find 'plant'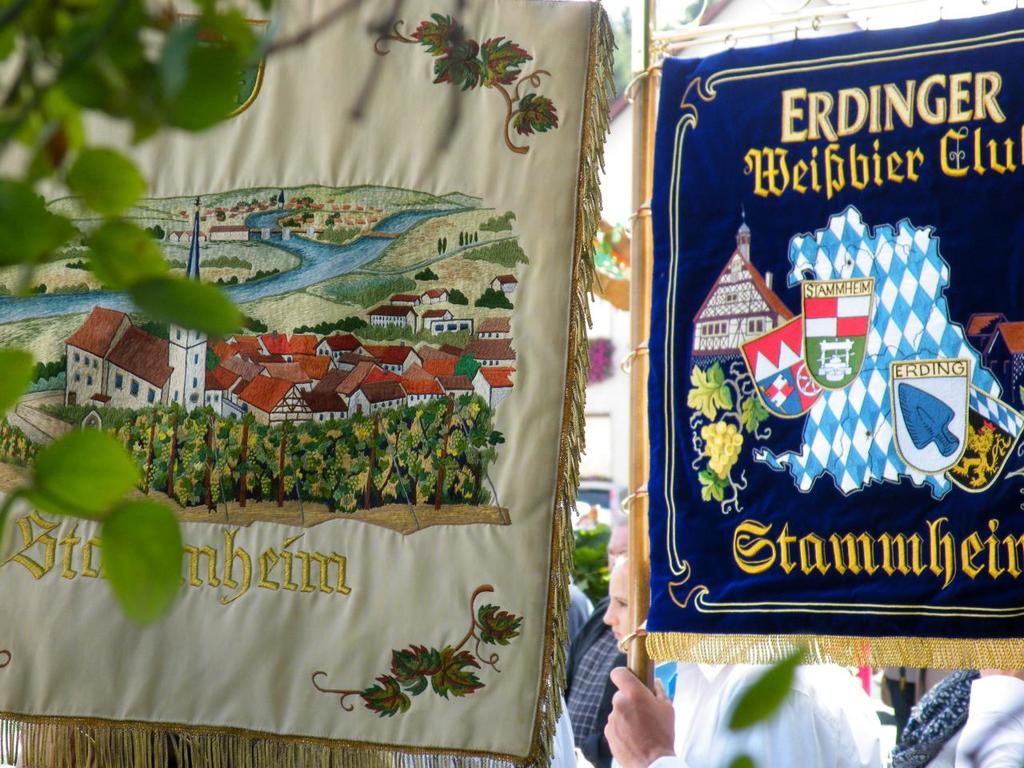
BBox(414, 272, 447, 282)
